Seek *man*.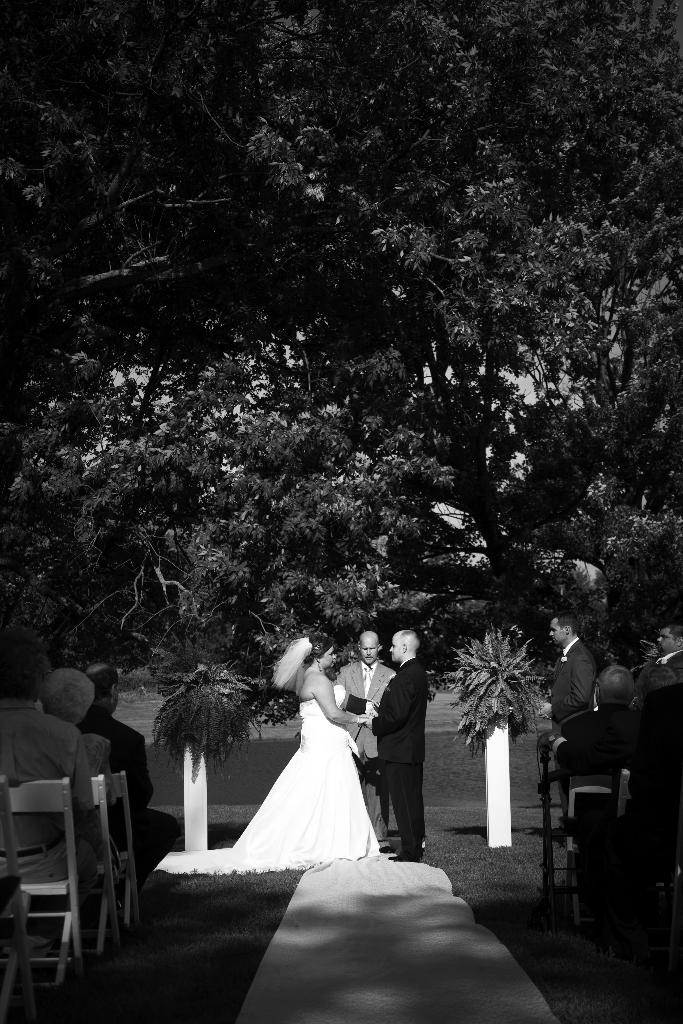
(x1=546, y1=665, x2=642, y2=795).
